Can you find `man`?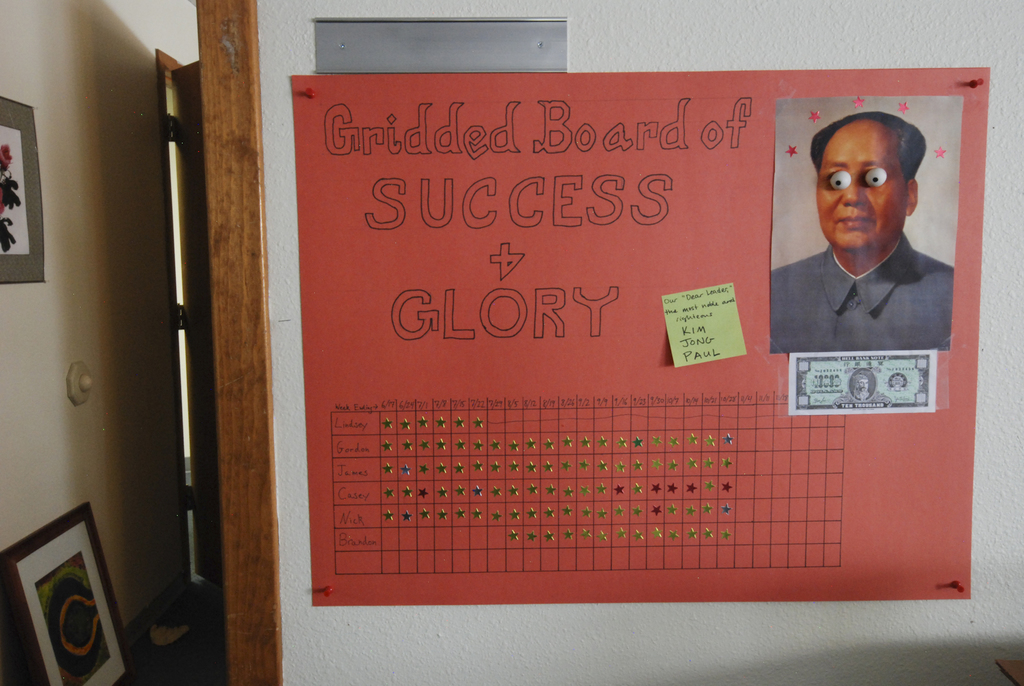
Yes, bounding box: (769,98,950,355).
